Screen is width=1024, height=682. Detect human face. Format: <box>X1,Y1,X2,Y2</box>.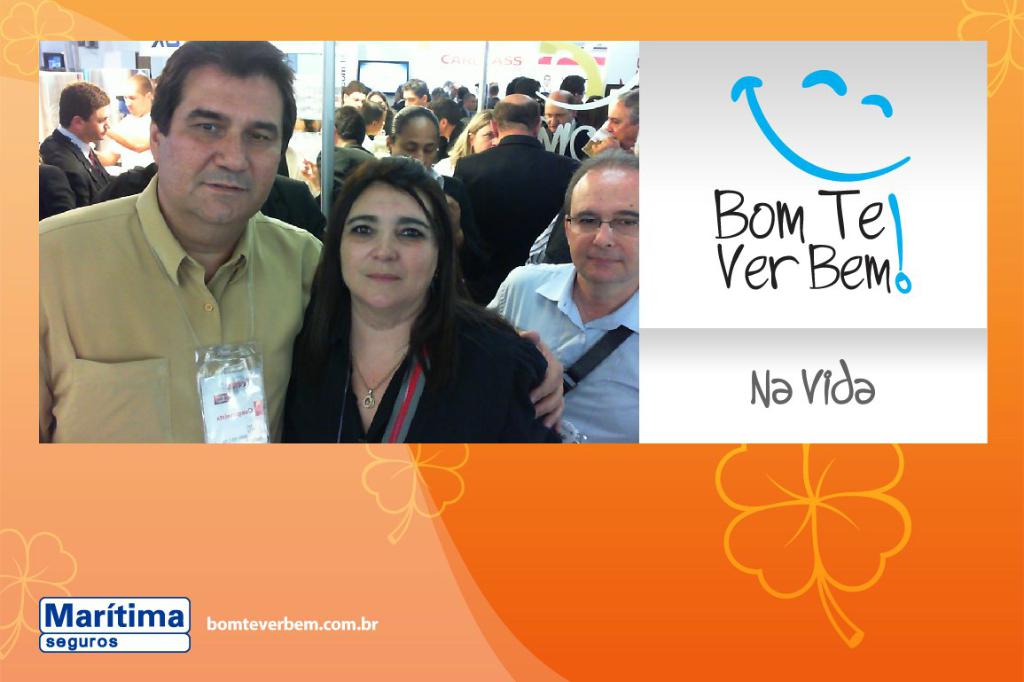
<box>403,87,426,106</box>.
